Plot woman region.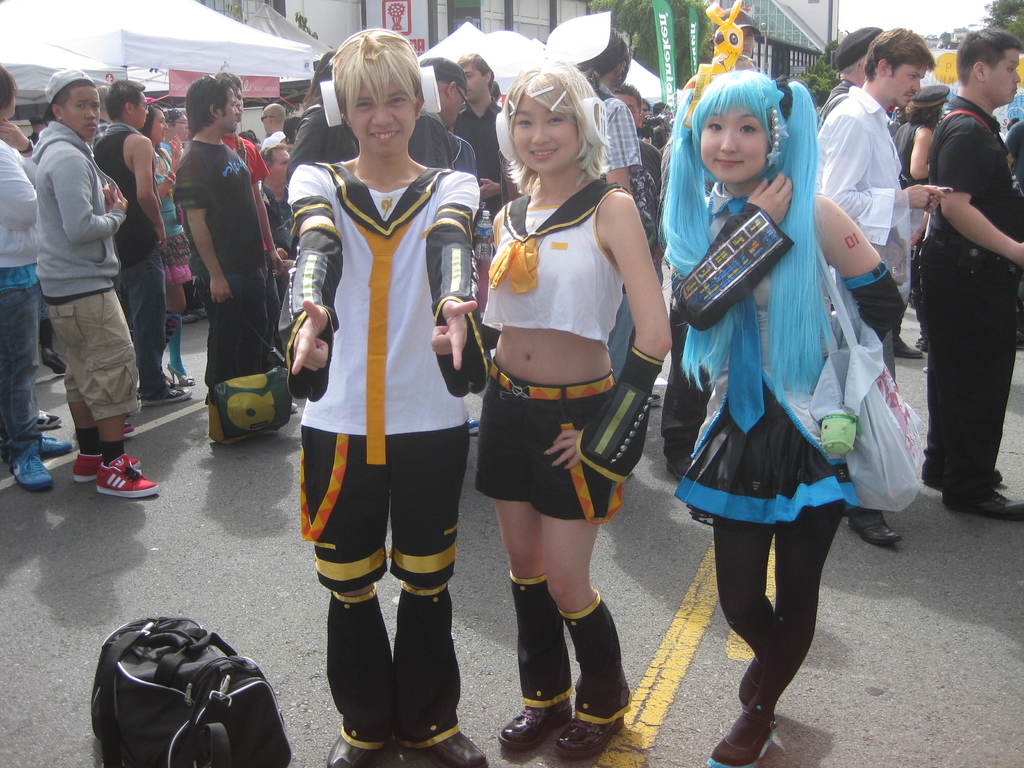
Plotted at 472,9,665,758.
